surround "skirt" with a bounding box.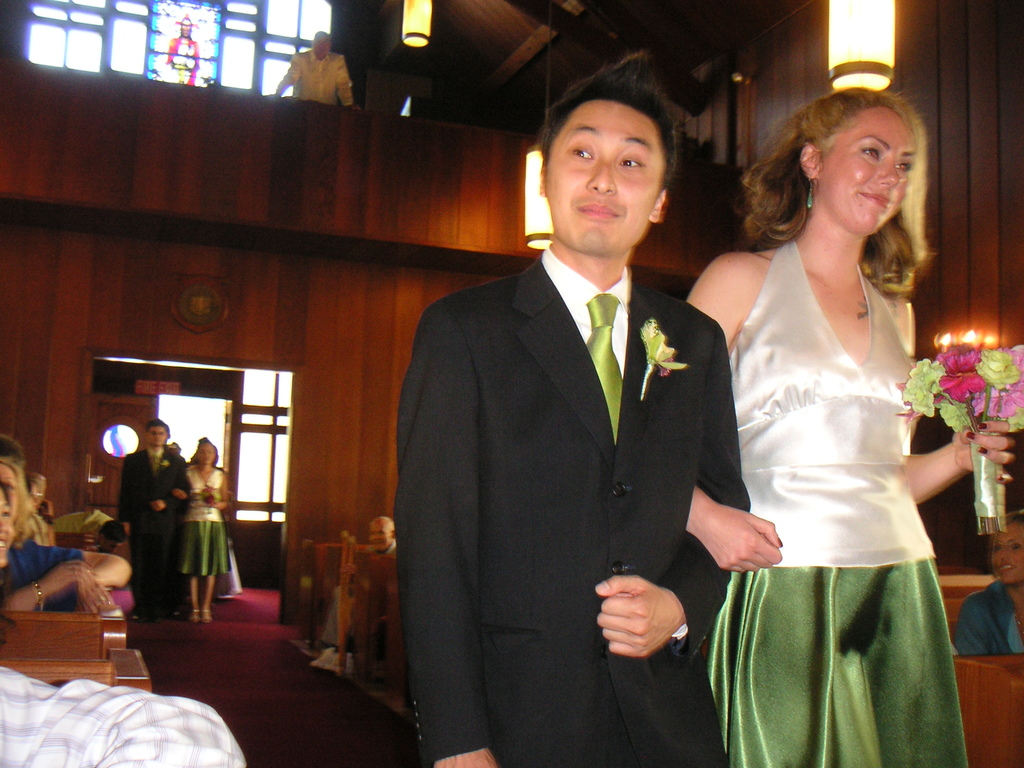
174,520,231,579.
